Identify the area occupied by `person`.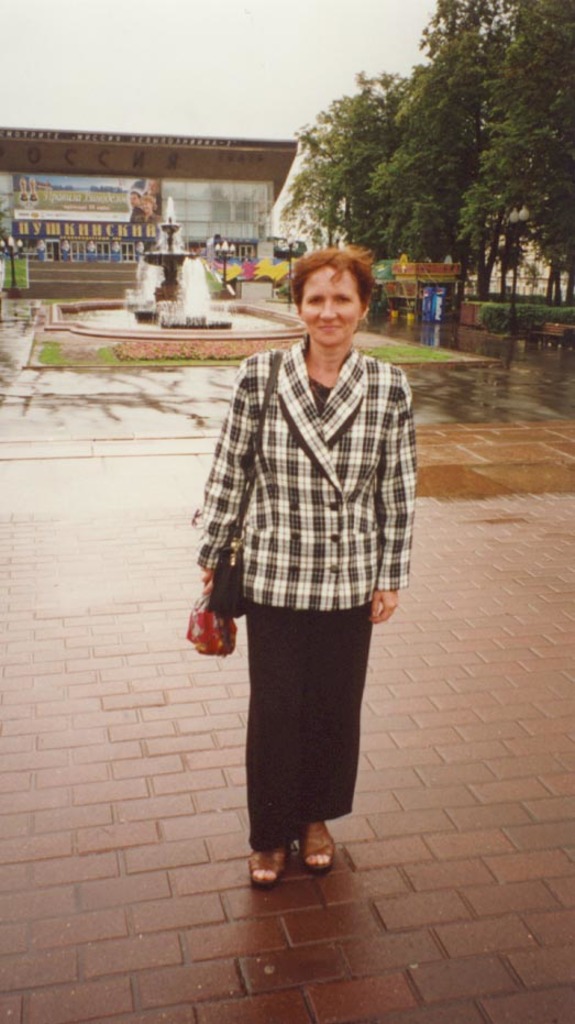
Area: box(136, 191, 165, 223).
